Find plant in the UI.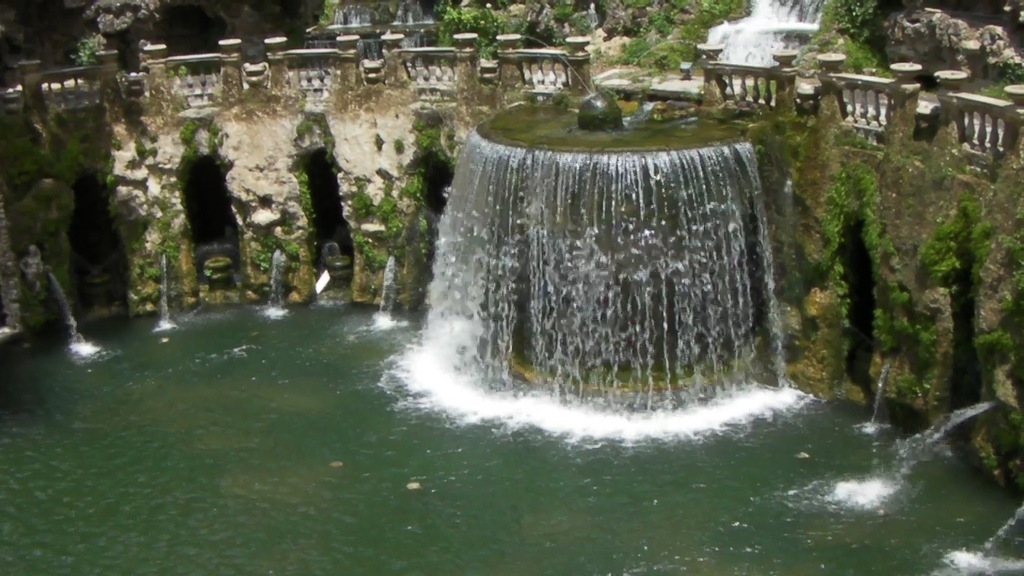
UI element at {"x1": 391, "y1": 137, "x2": 406, "y2": 155}.
